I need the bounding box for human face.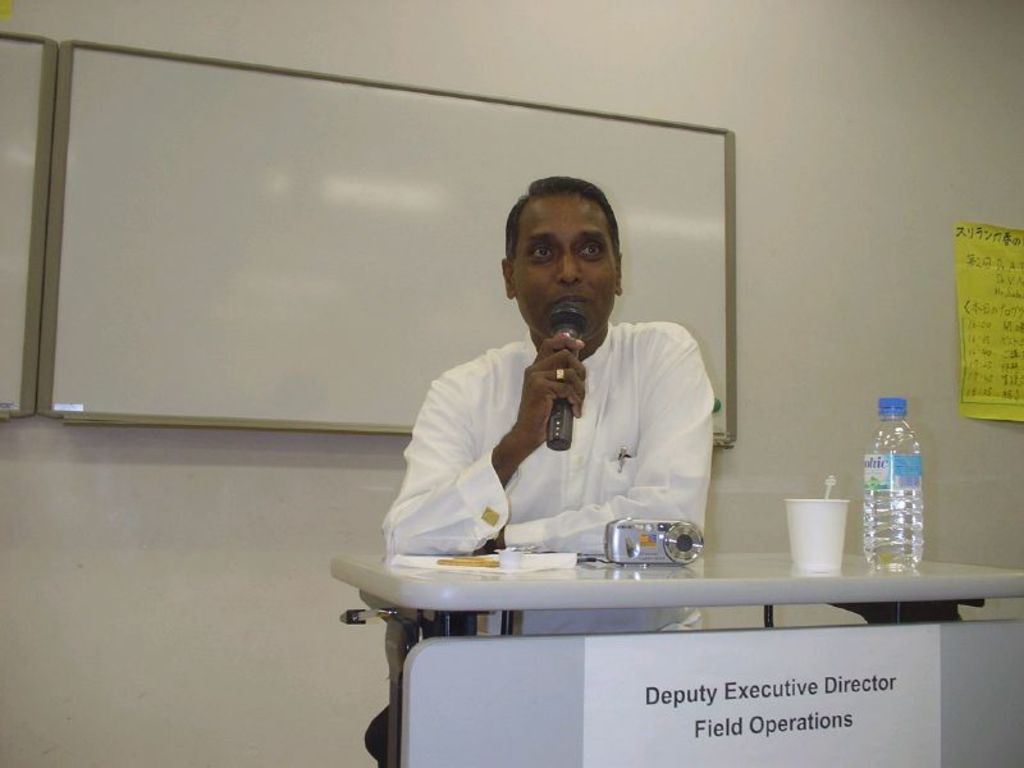
Here it is: region(512, 200, 612, 335).
